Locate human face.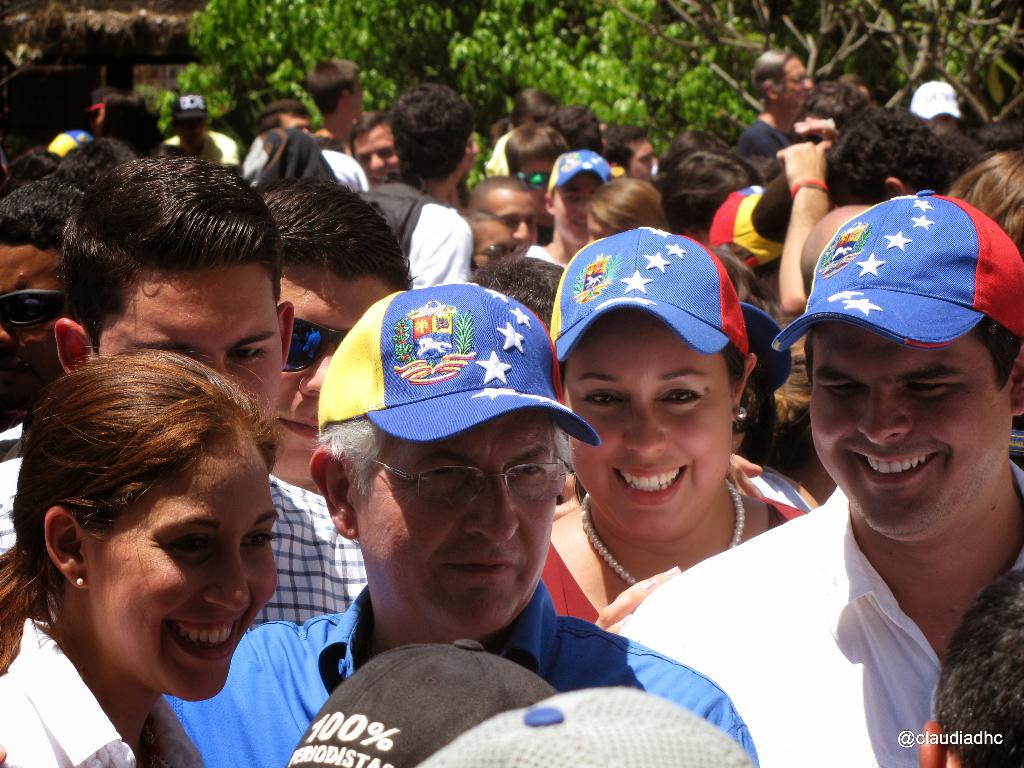
Bounding box: Rect(472, 218, 518, 271).
